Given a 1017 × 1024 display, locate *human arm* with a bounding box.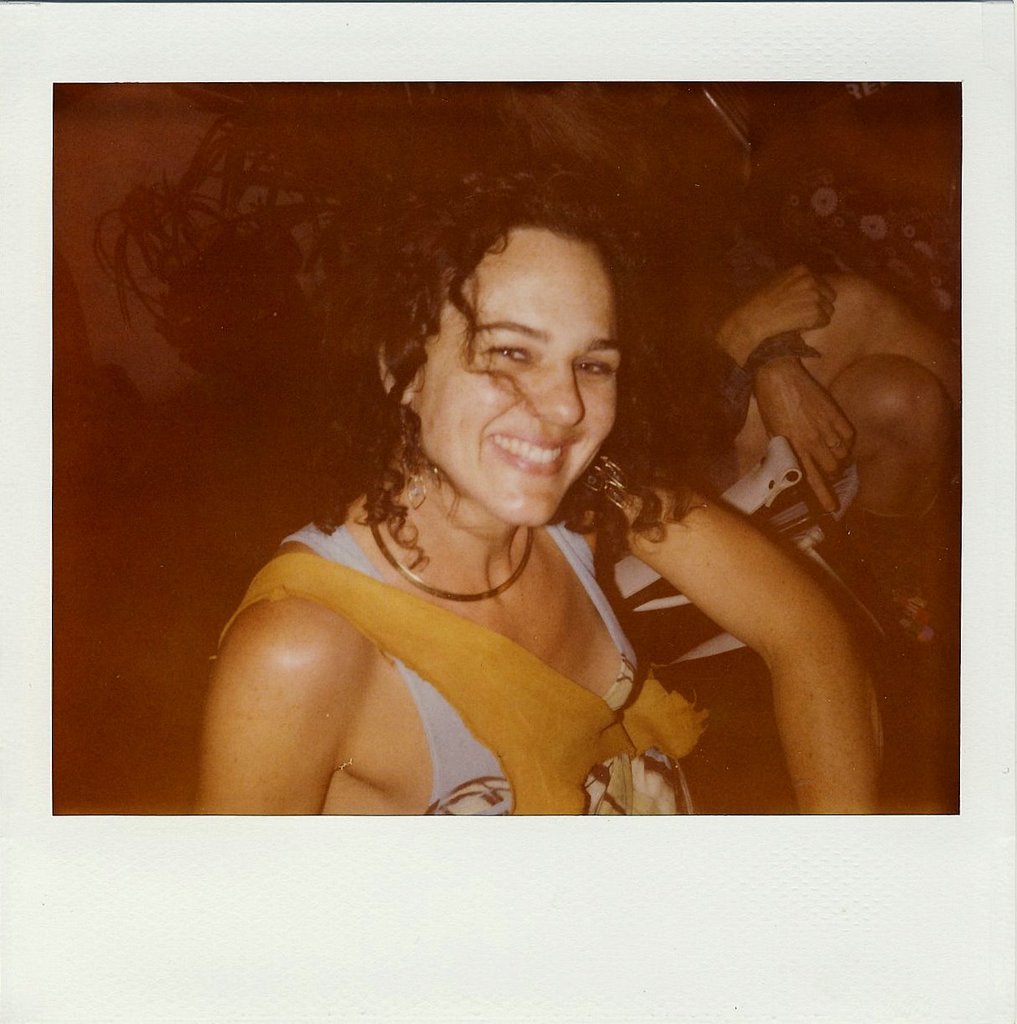
Located: {"x1": 640, "y1": 261, "x2": 837, "y2": 474}.
